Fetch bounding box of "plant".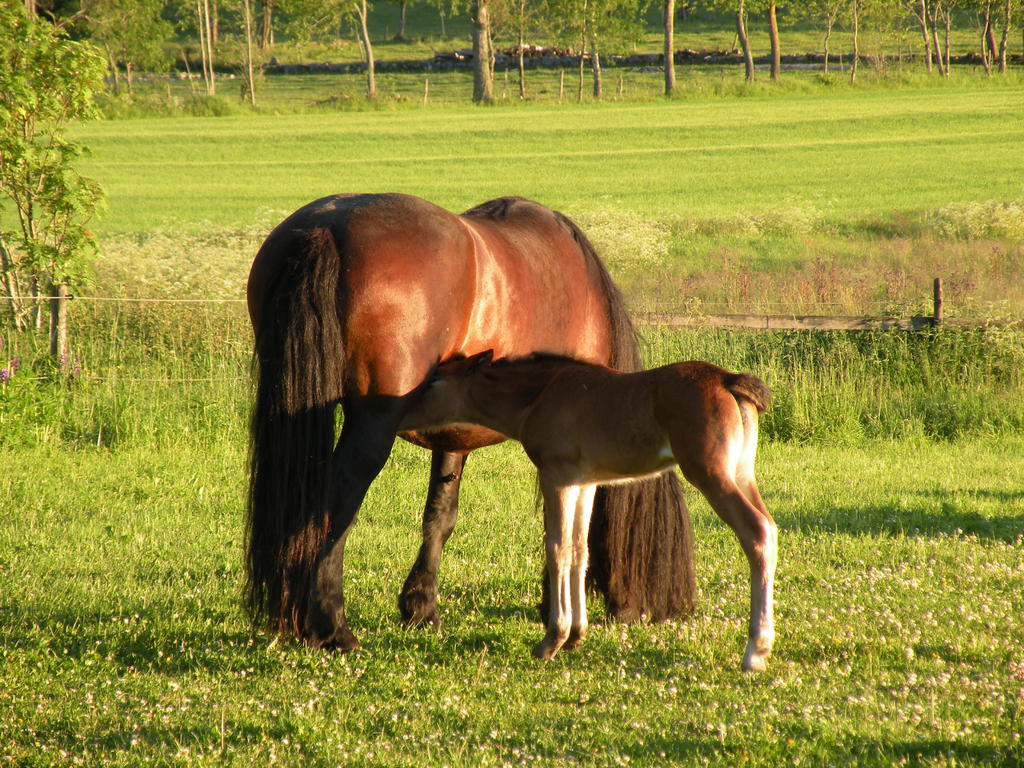
Bbox: [9,63,118,384].
